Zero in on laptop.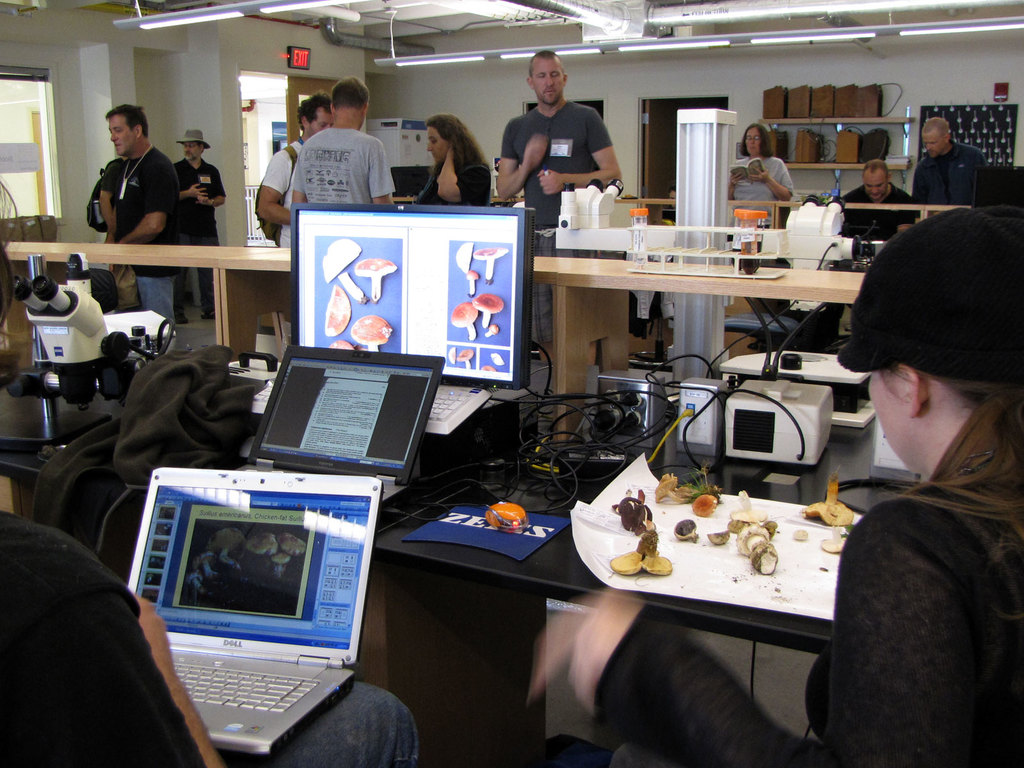
Zeroed in: rect(120, 461, 378, 753).
